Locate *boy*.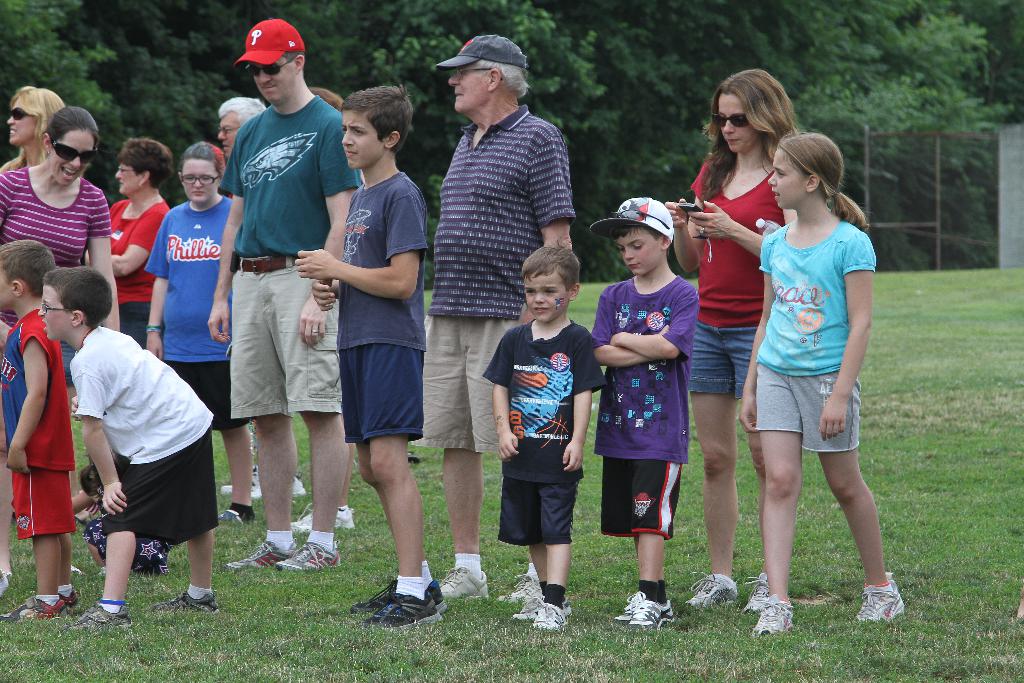
Bounding box: [left=0, top=238, right=74, bottom=621].
